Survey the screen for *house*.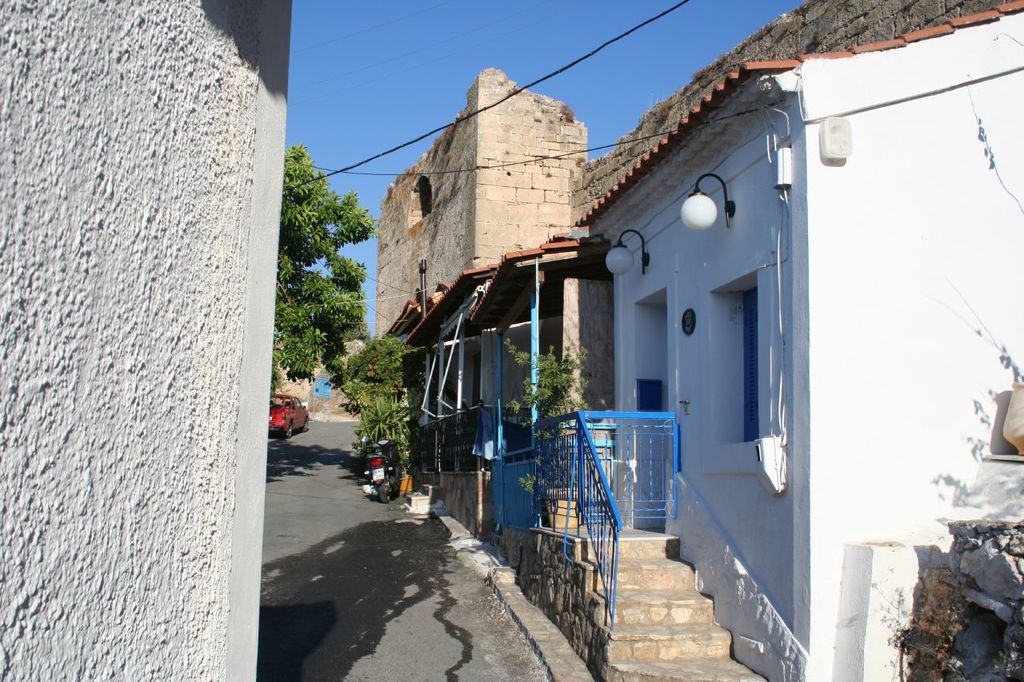
Survey found: 257/329/366/425.
